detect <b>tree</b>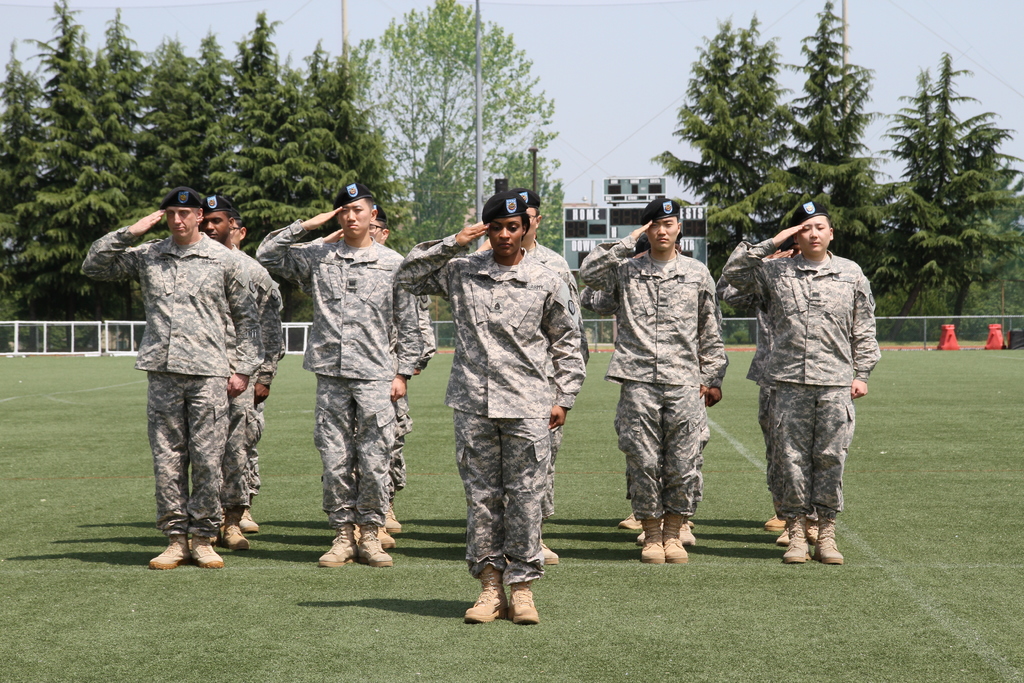
Rect(42, 69, 139, 318)
